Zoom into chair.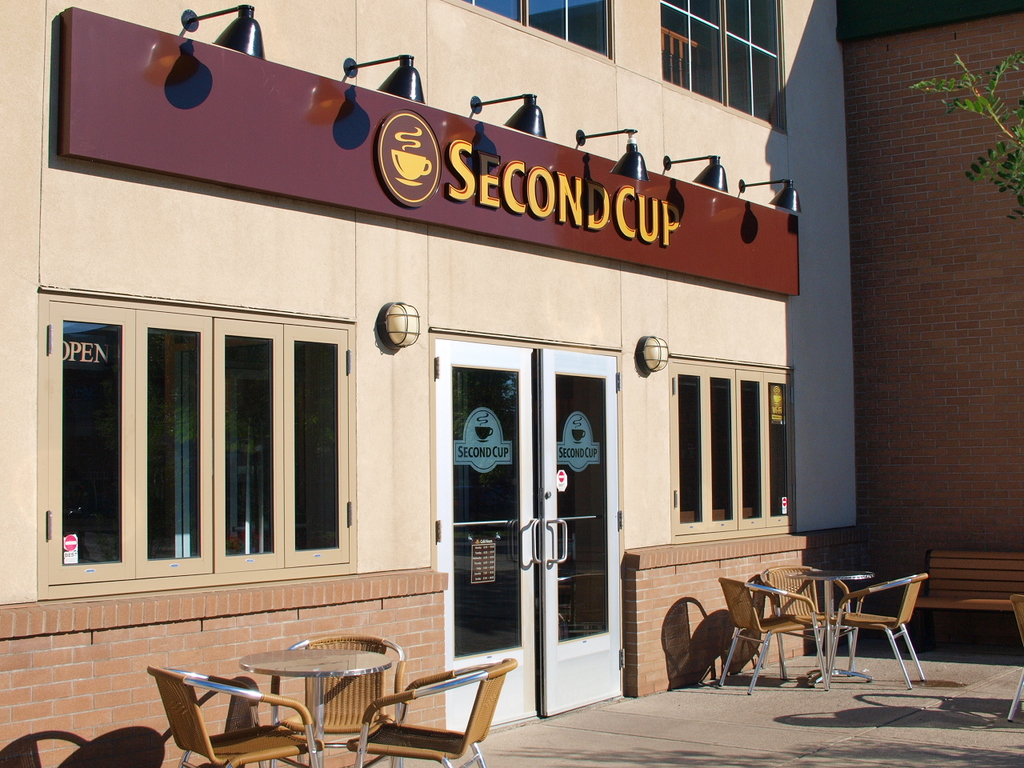
Zoom target: 146/660/322/766.
